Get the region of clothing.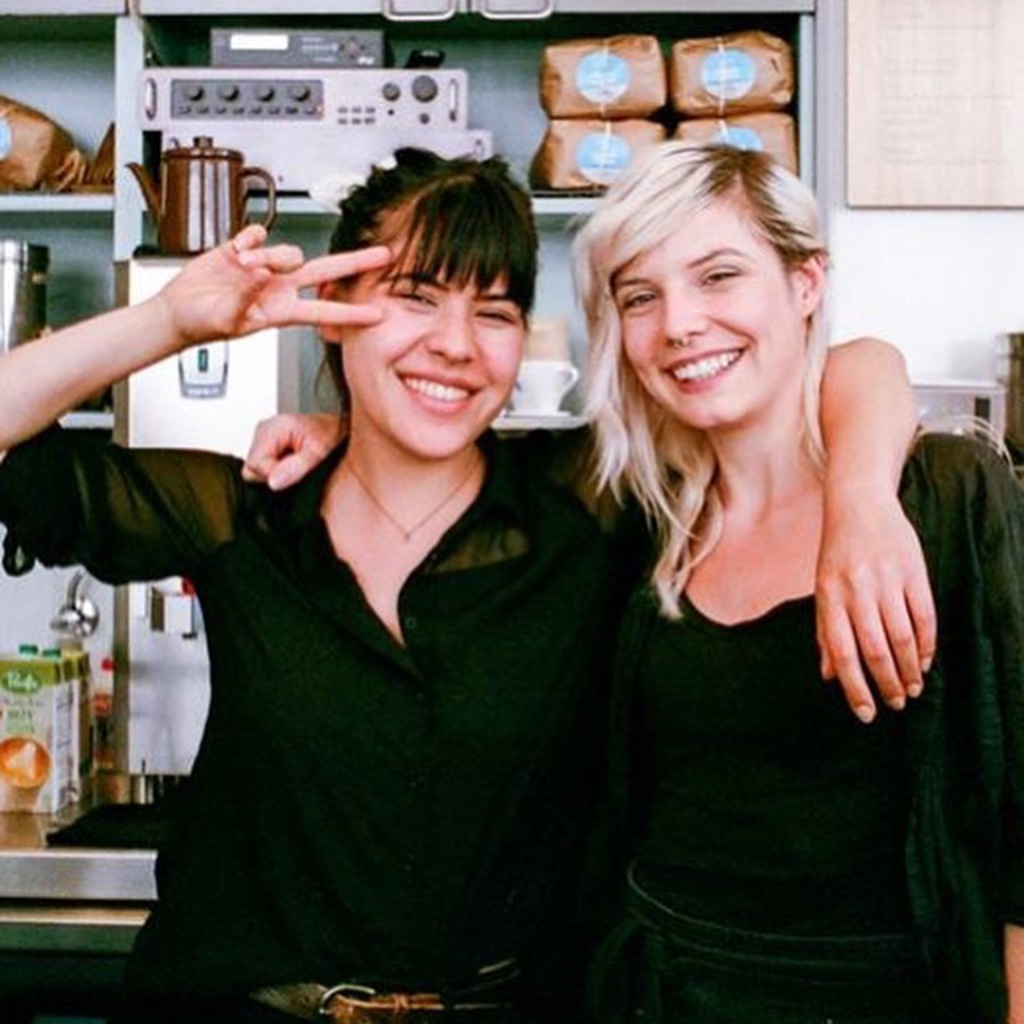
(x1=506, y1=427, x2=1022, y2=1022).
